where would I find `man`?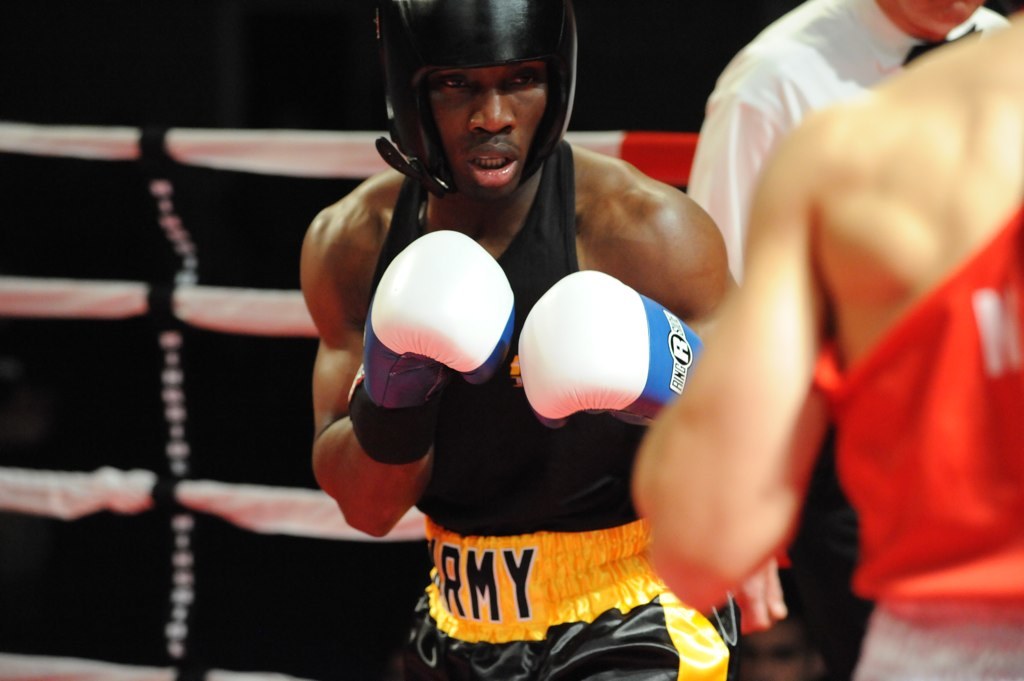
At [x1=629, y1=17, x2=1023, y2=680].
